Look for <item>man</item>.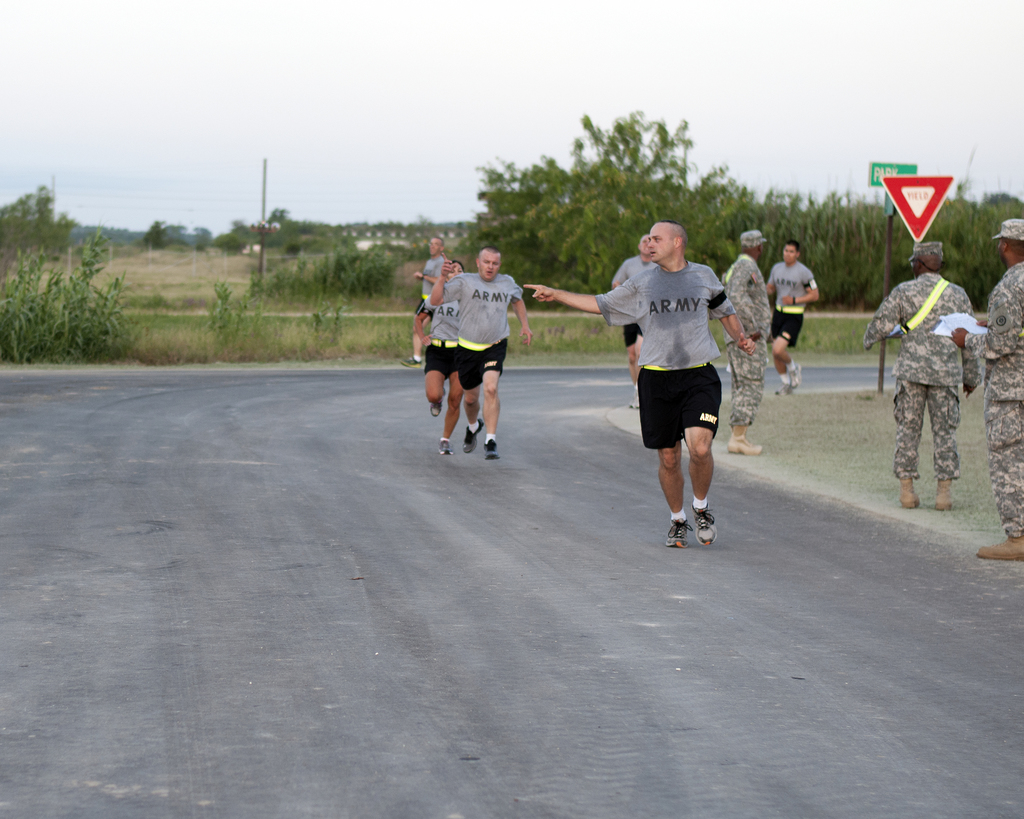
Found: {"x1": 522, "y1": 219, "x2": 757, "y2": 548}.
